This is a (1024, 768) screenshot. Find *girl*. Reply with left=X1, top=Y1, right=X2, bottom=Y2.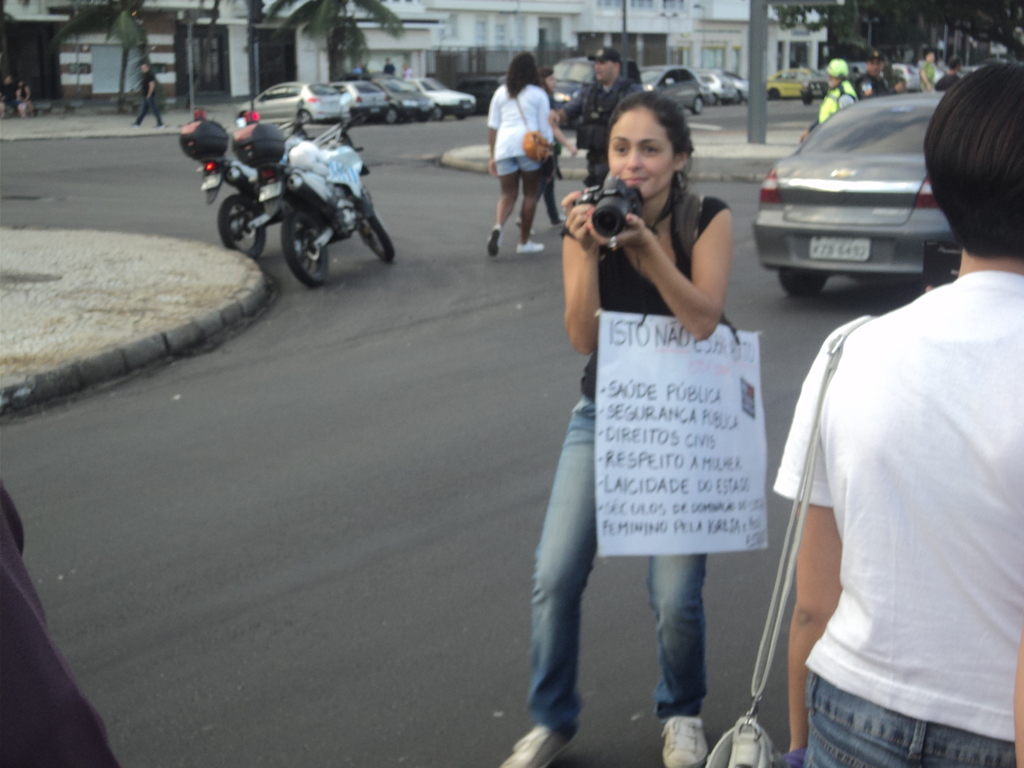
left=487, top=52, right=558, bottom=253.
